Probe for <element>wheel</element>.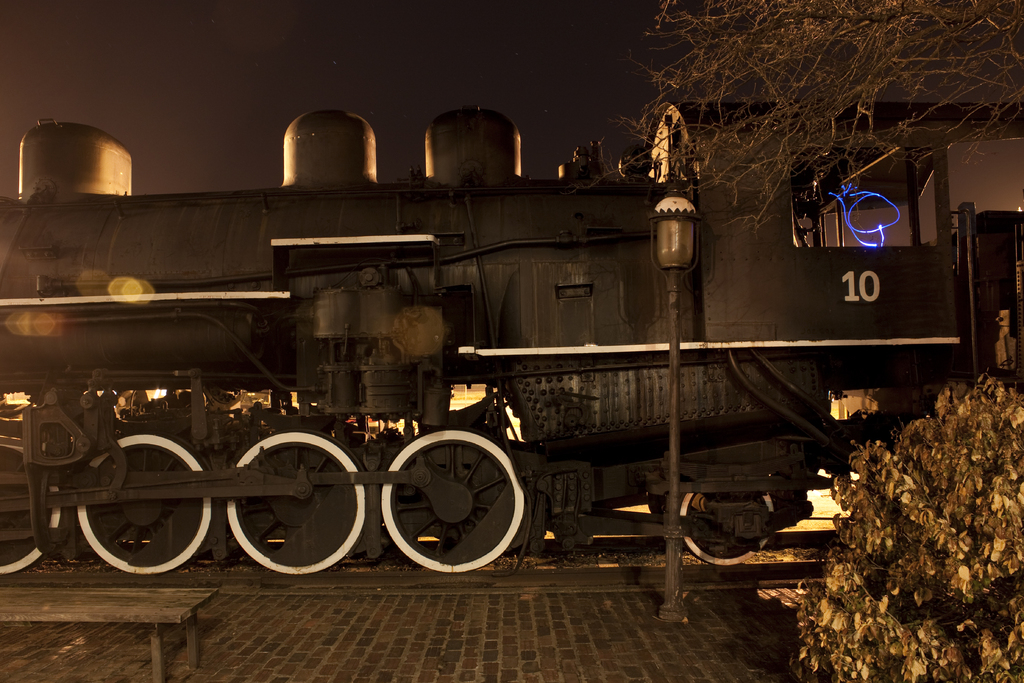
Probe result: x1=677, y1=488, x2=774, y2=567.
